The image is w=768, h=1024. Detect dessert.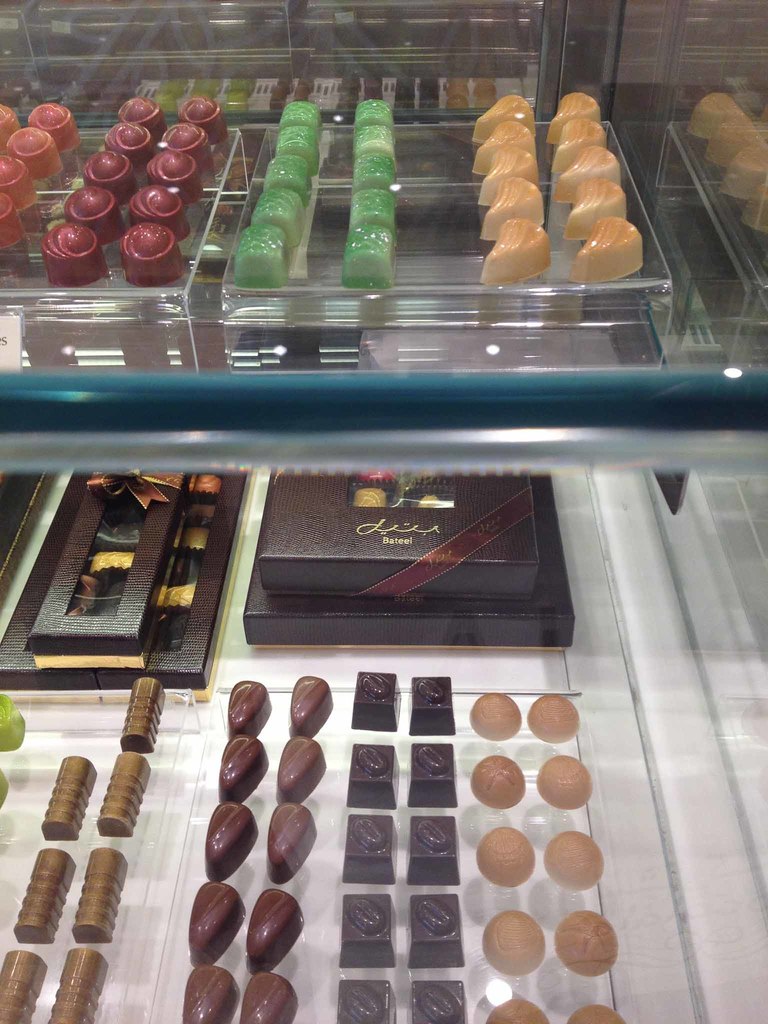
Detection: crop(483, 148, 536, 200).
